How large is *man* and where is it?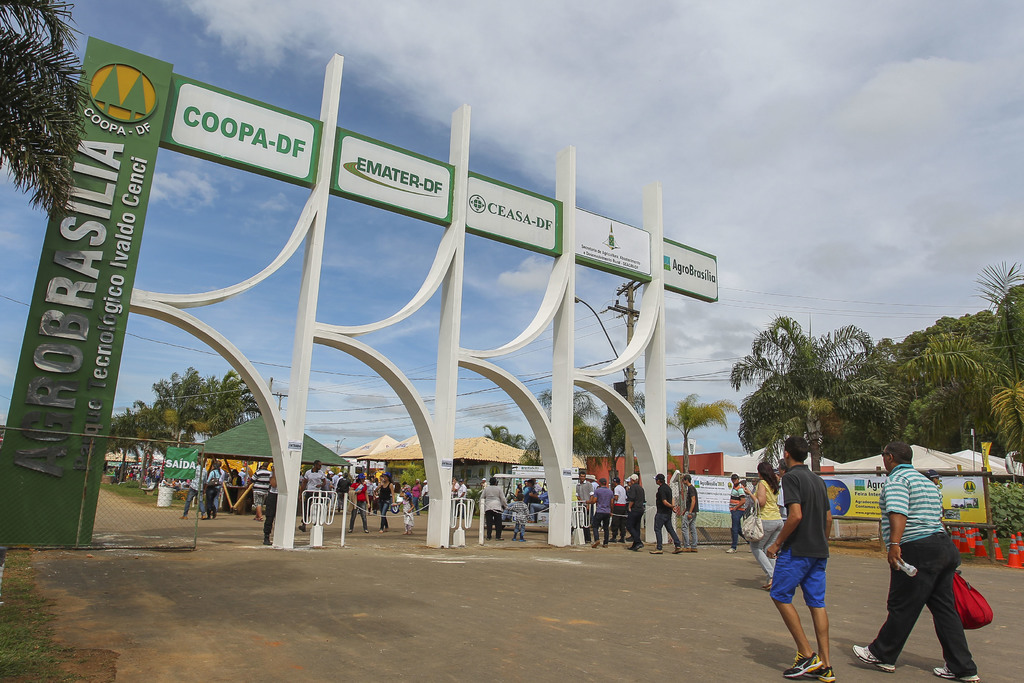
Bounding box: 585,477,614,547.
